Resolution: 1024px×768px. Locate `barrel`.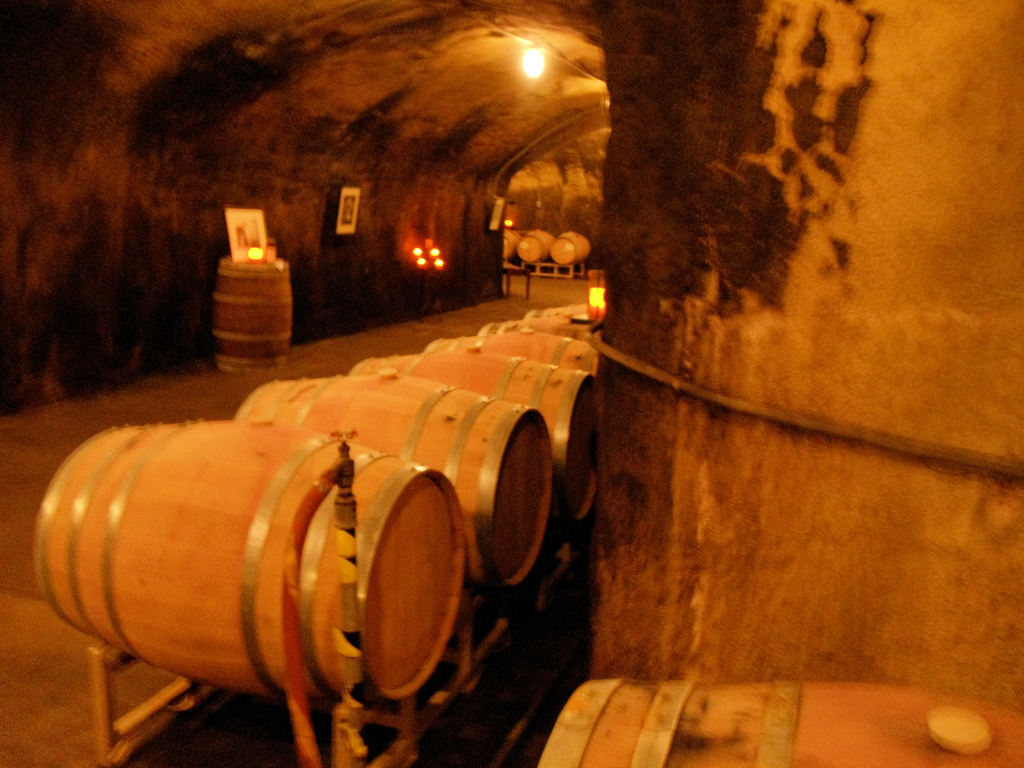
<box>222,257,303,362</box>.
